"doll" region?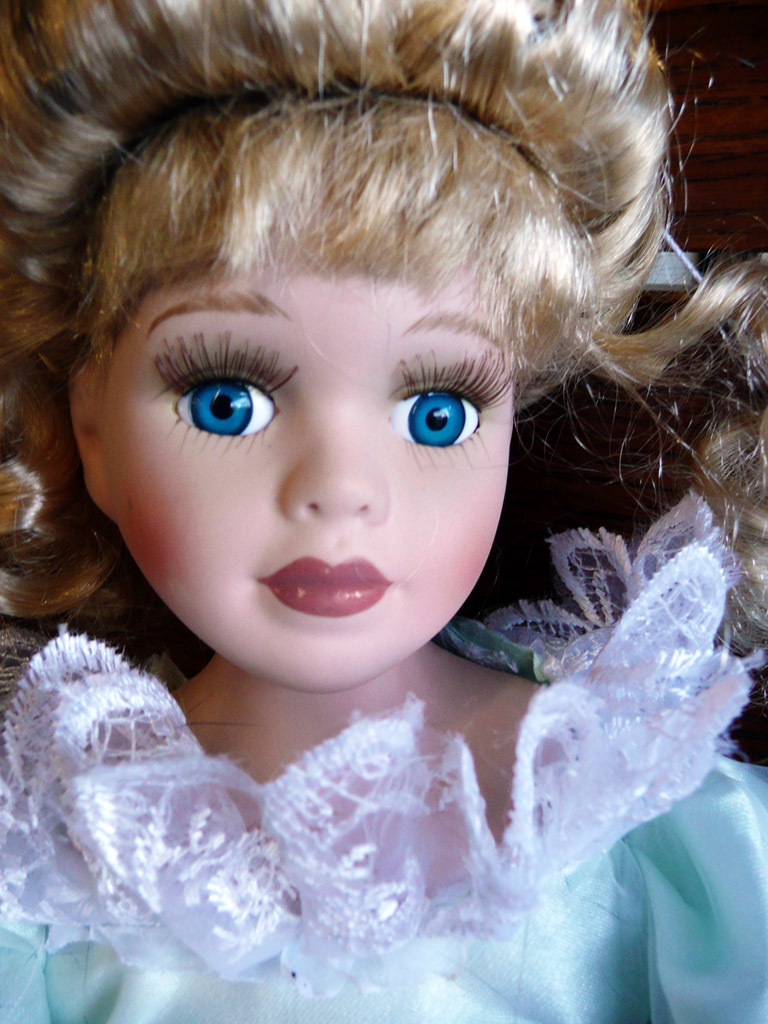
BBox(0, 33, 758, 993)
